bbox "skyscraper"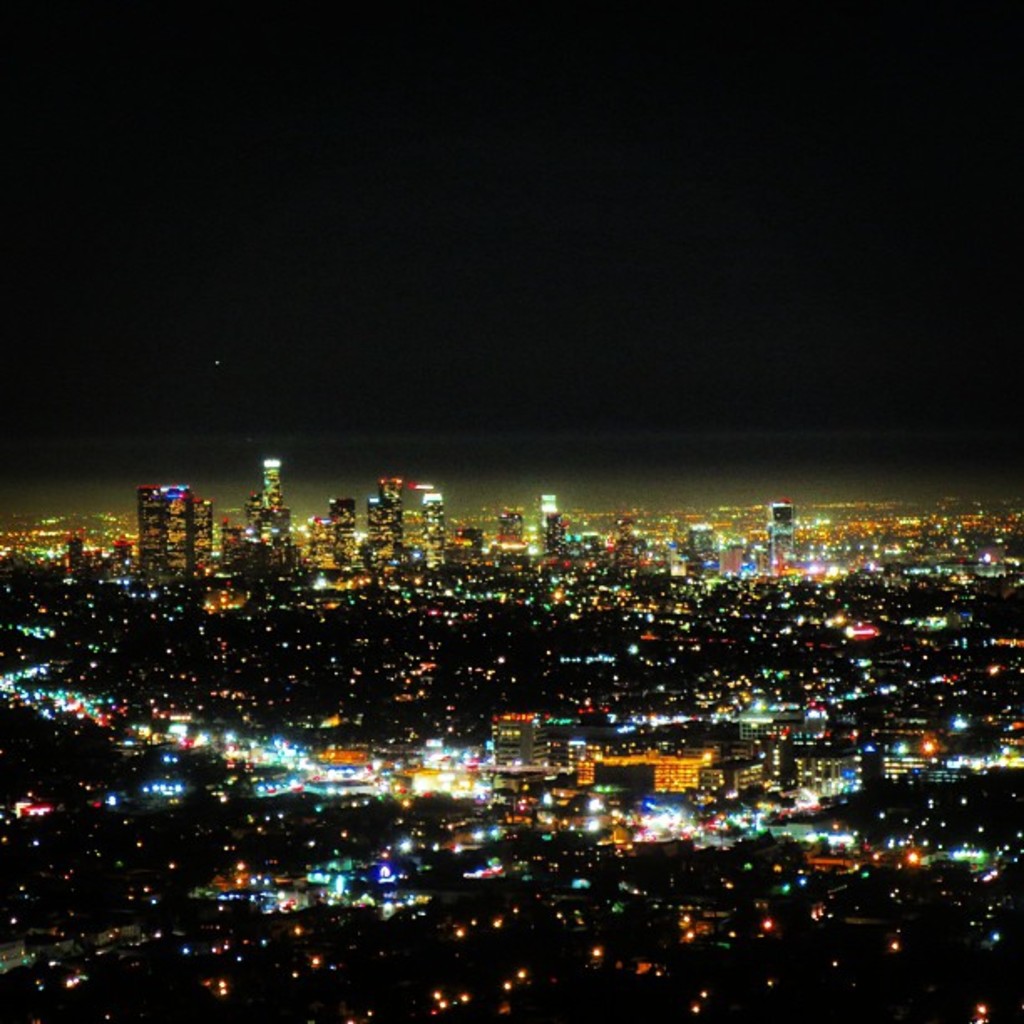
rect(318, 532, 353, 574)
